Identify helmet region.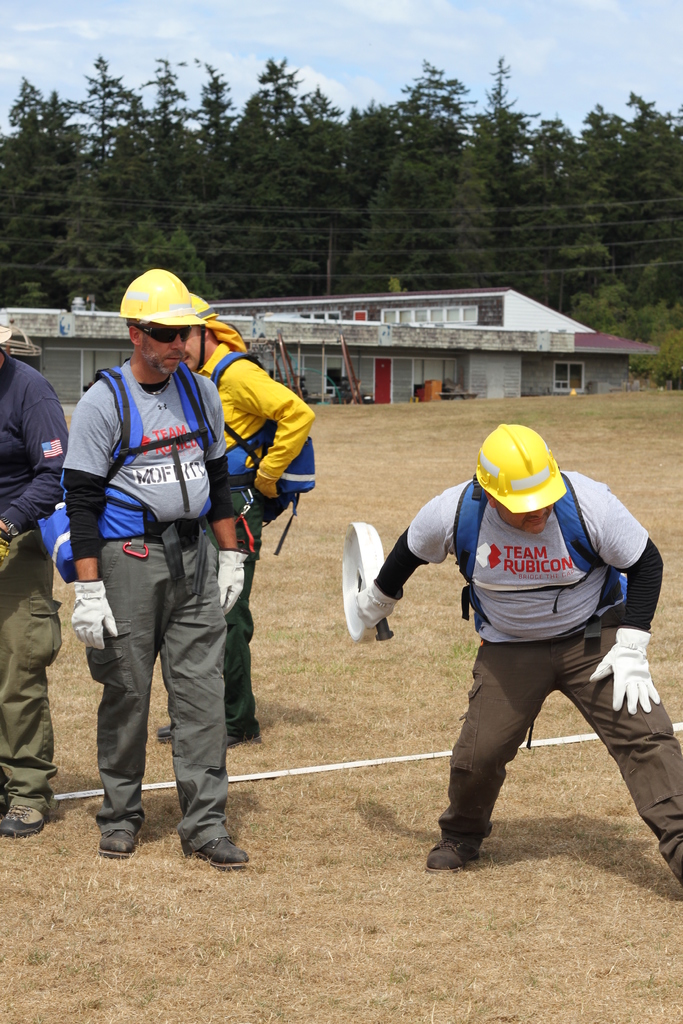
Region: bbox=(482, 429, 573, 527).
